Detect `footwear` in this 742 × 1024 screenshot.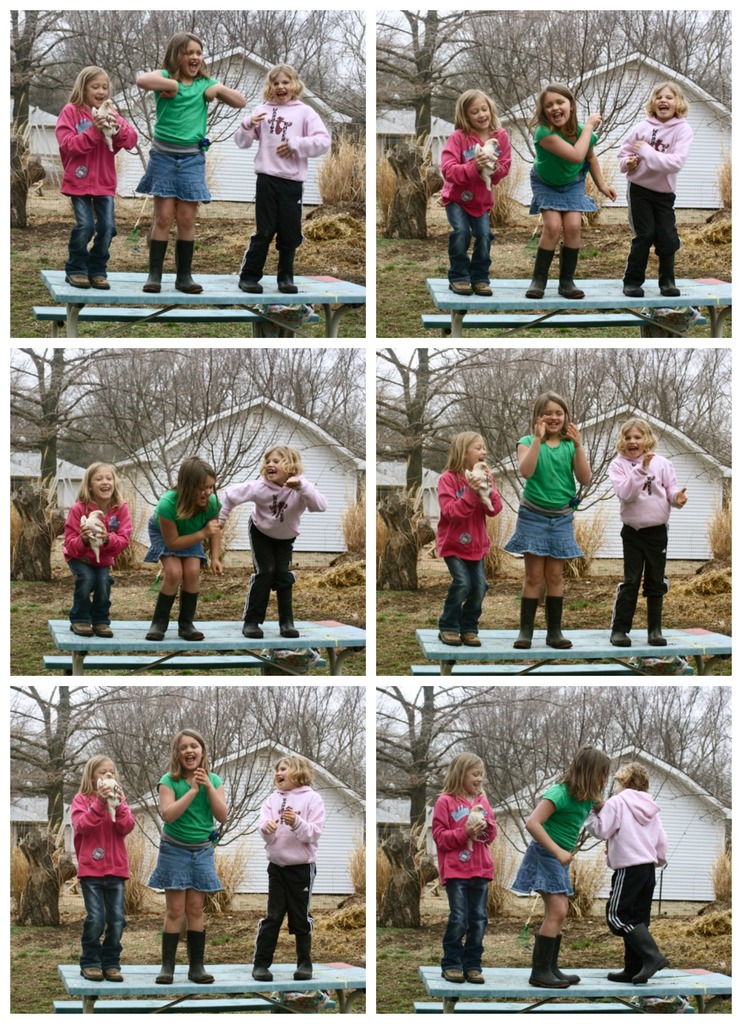
Detection: rect(106, 968, 127, 981).
